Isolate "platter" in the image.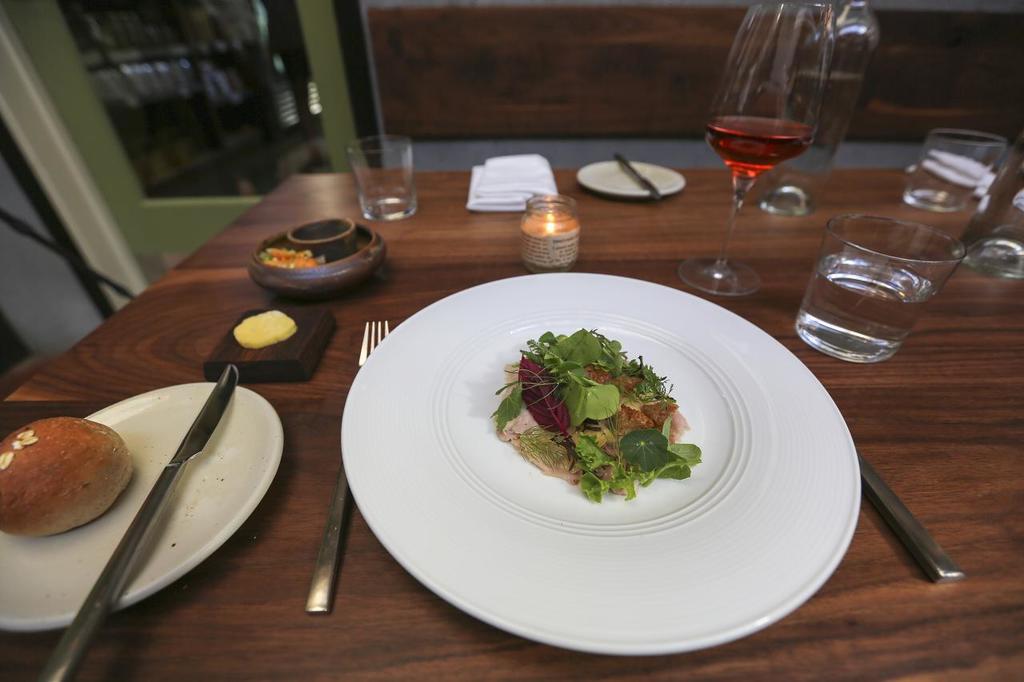
Isolated region: bbox=[0, 384, 279, 636].
